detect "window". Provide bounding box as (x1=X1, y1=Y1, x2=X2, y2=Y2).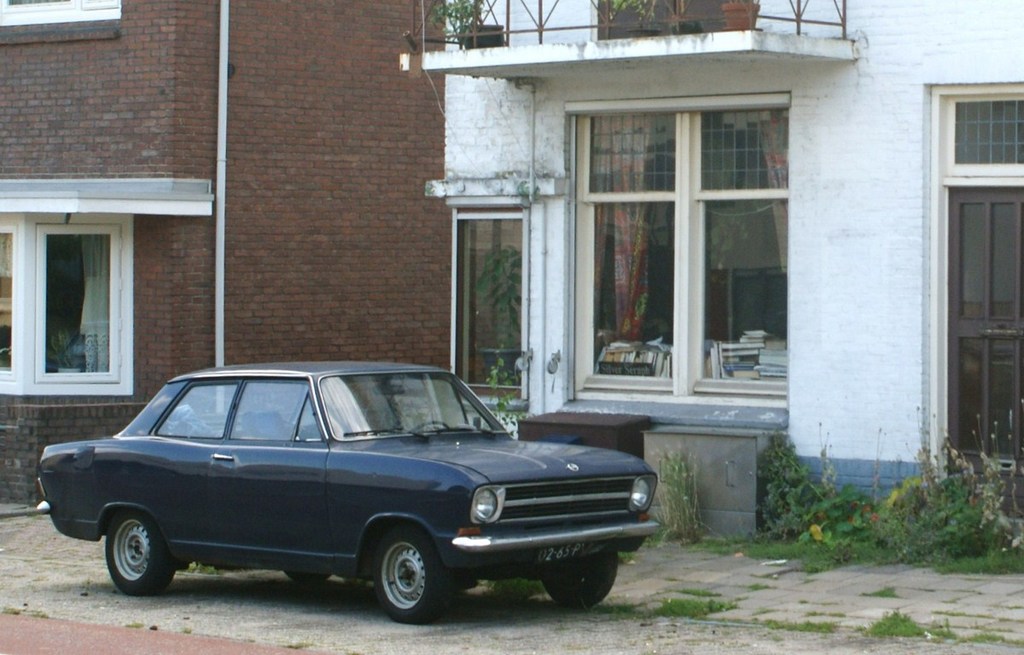
(x1=0, y1=200, x2=131, y2=400).
